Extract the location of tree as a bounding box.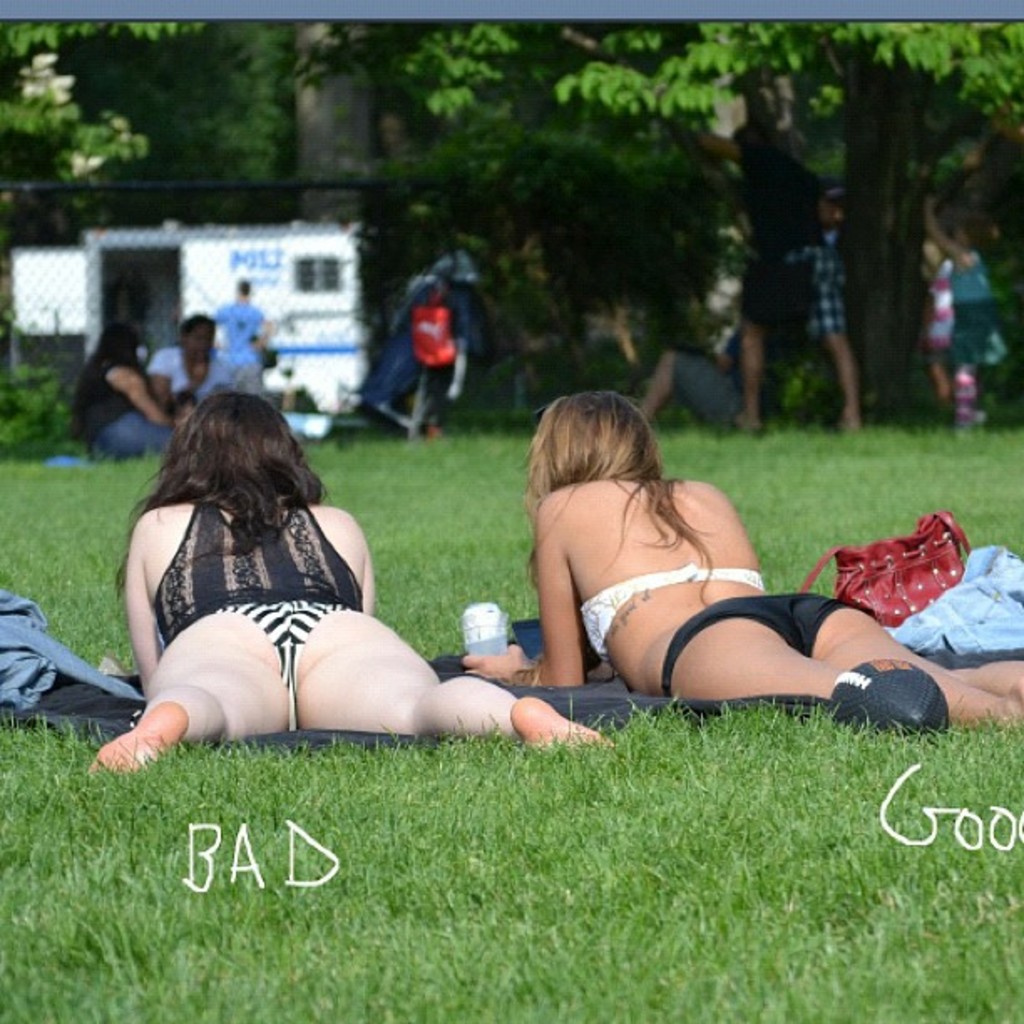
BBox(281, 13, 1022, 428).
